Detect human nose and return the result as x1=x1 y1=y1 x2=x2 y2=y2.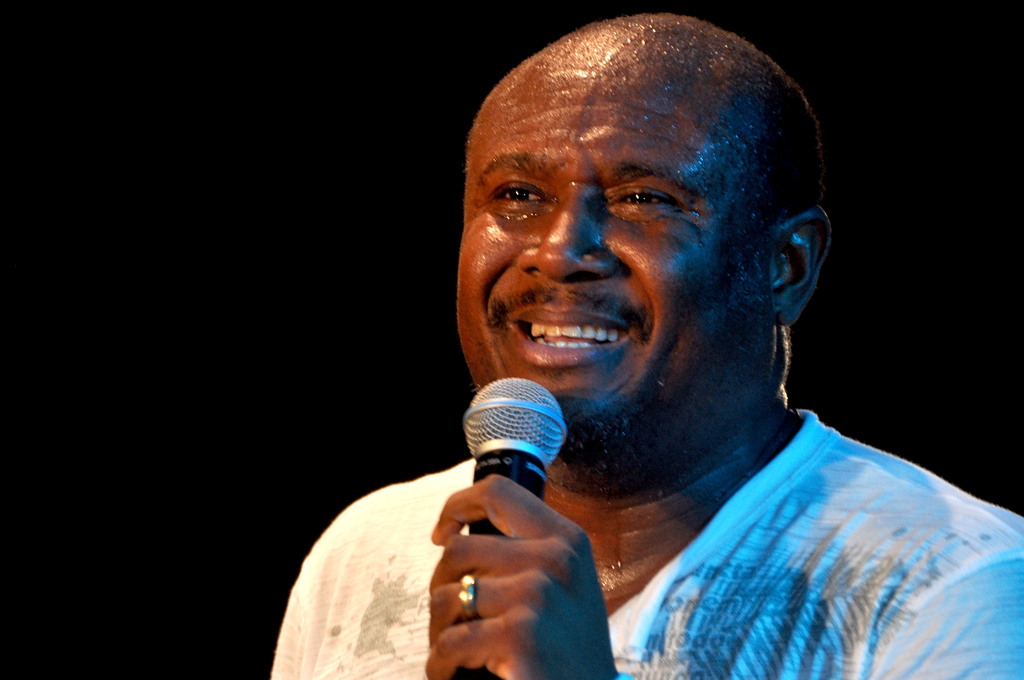
x1=515 y1=178 x2=621 y2=283.
